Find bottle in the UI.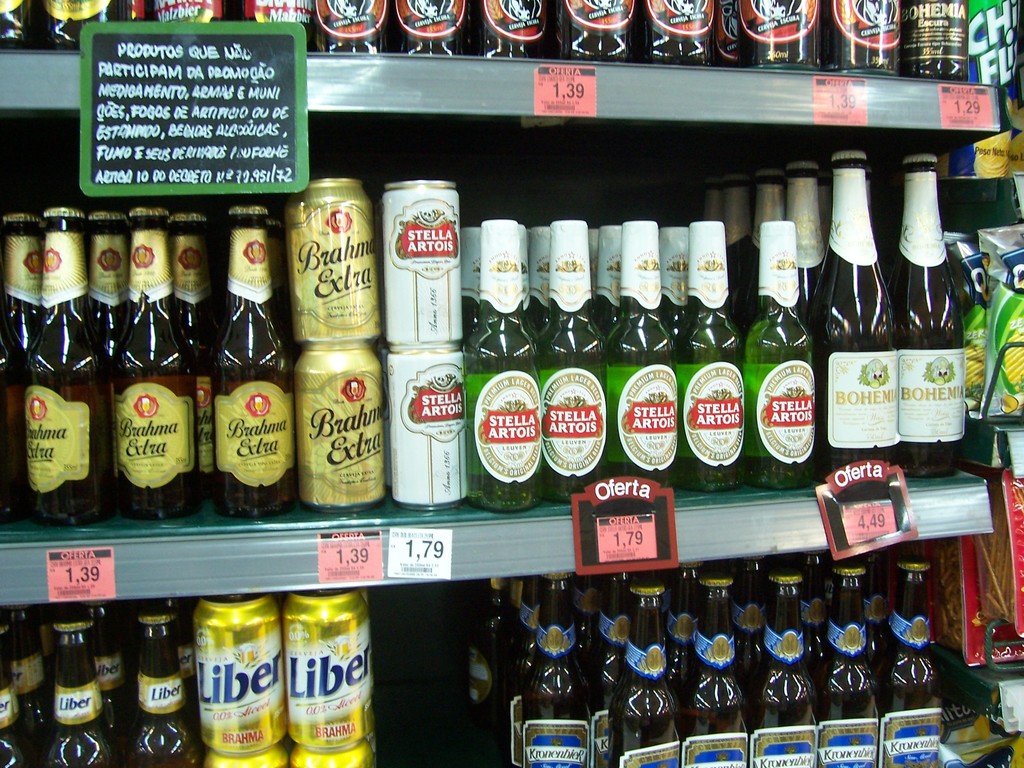
UI element at x1=590 y1=221 x2=622 y2=348.
